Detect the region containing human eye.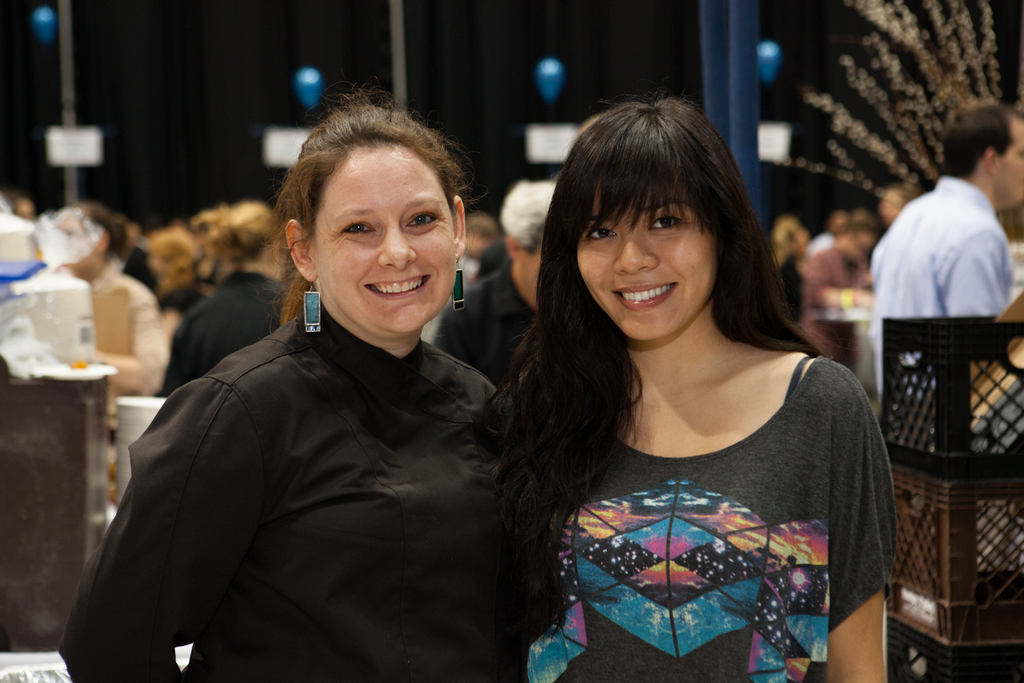
left=586, top=225, right=623, bottom=245.
